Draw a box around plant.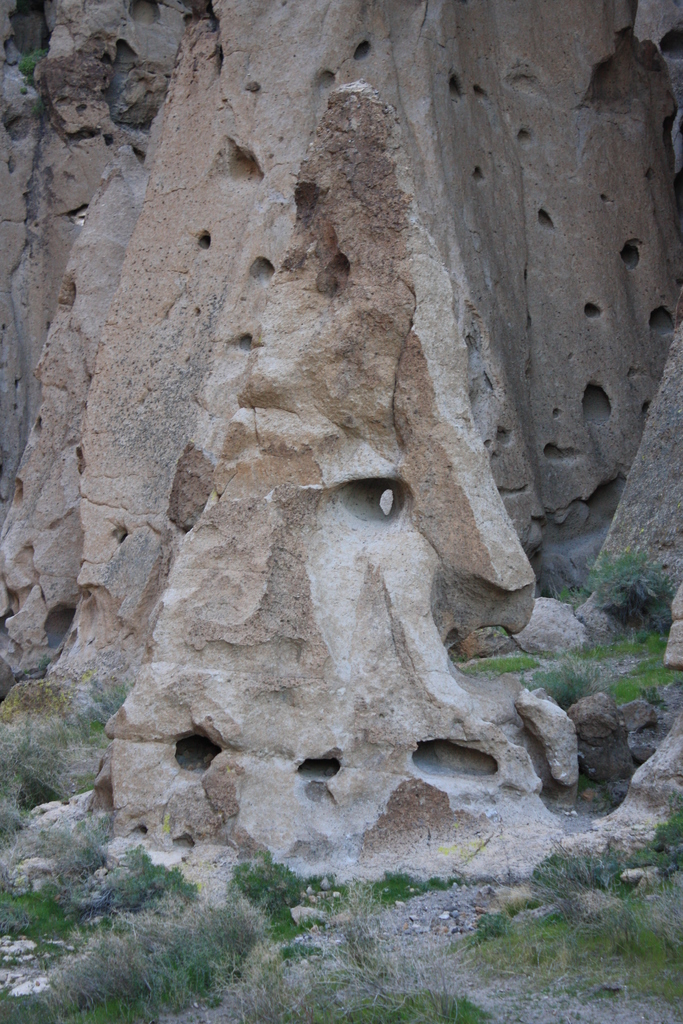
x1=233 y1=948 x2=341 y2=1023.
